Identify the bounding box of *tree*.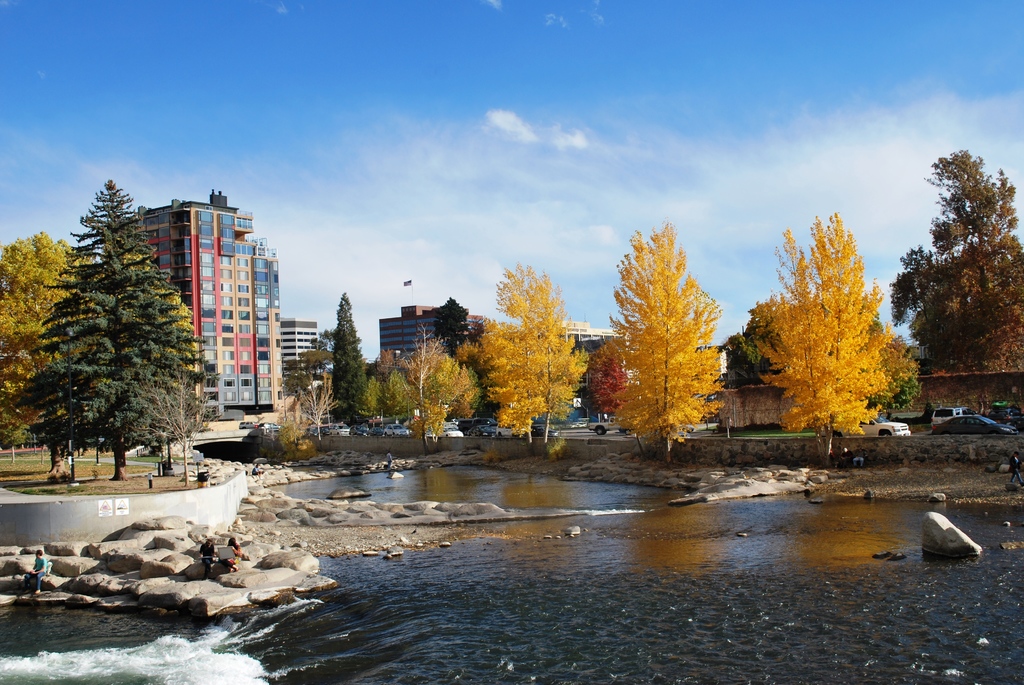
(x1=888, y1=148, x2=1023, y2=371).
